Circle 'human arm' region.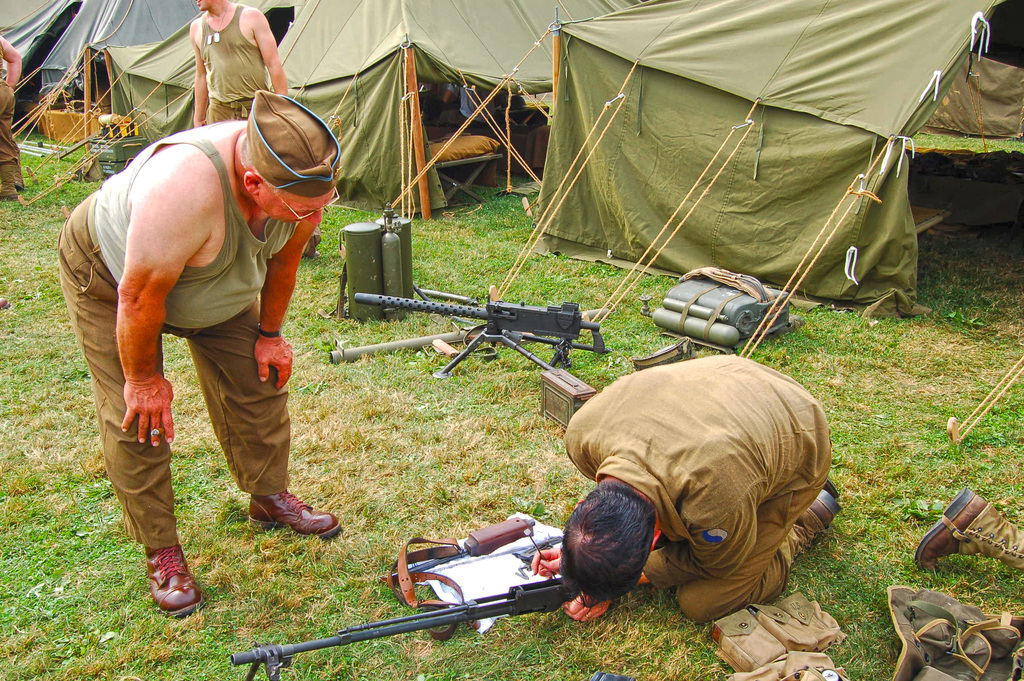
Region: bbox=[192, 19, 216, 126].
